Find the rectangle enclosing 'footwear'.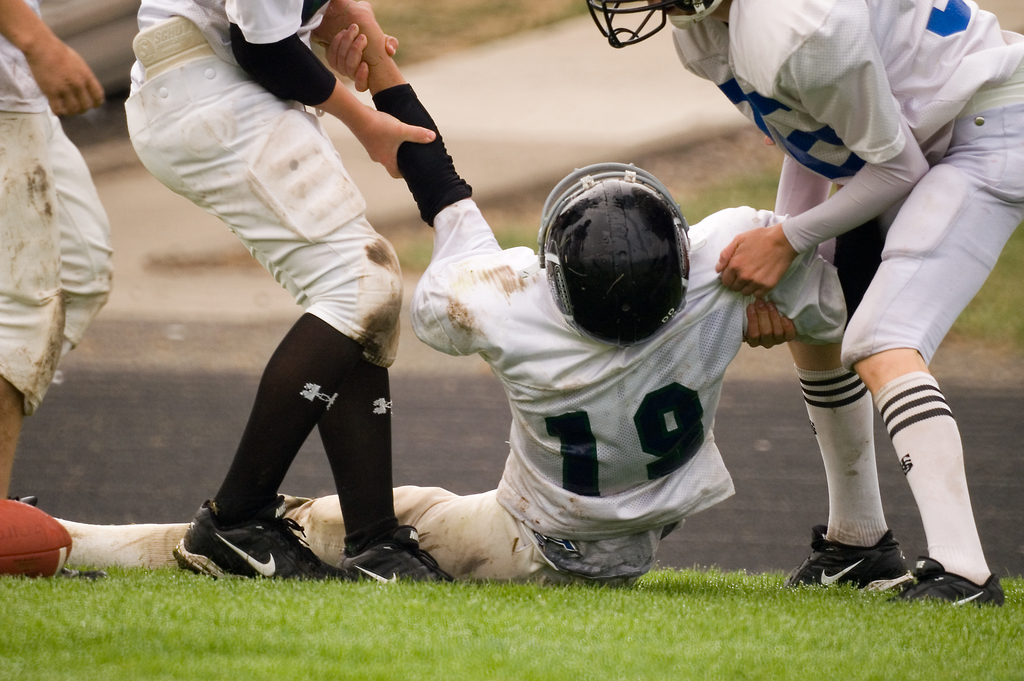
{"left": 170, "top": 498, "right": 352, "bottom": 585}.
